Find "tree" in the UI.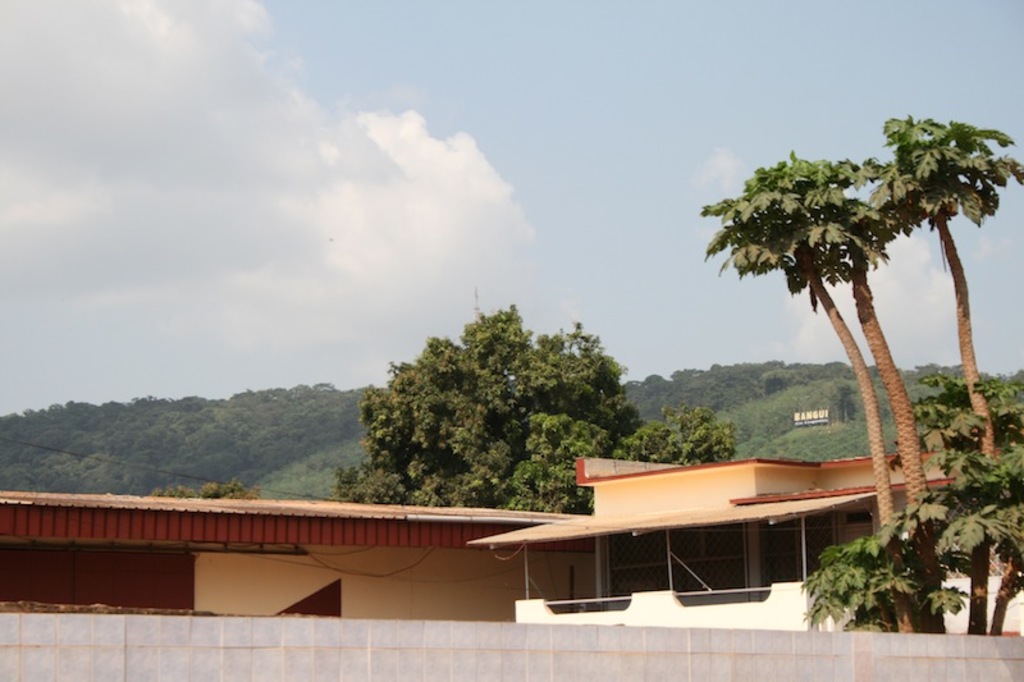
UI element at bbox=[701, 120, 1023, 638].
